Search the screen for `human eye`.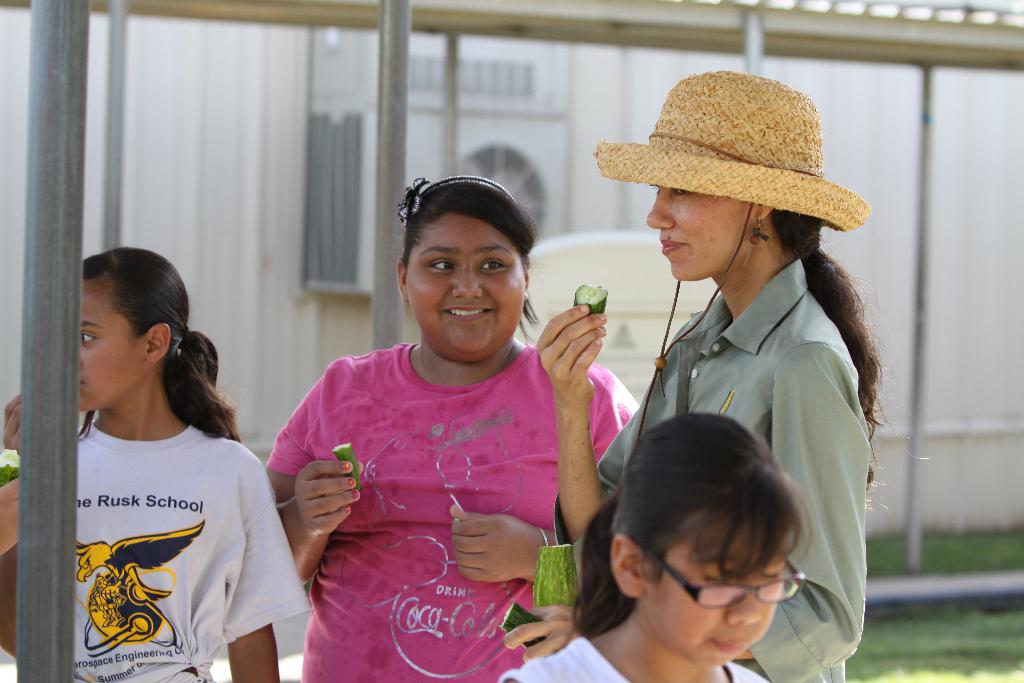
Found at (x1=476, y1=256, x2=513, y2=278).
